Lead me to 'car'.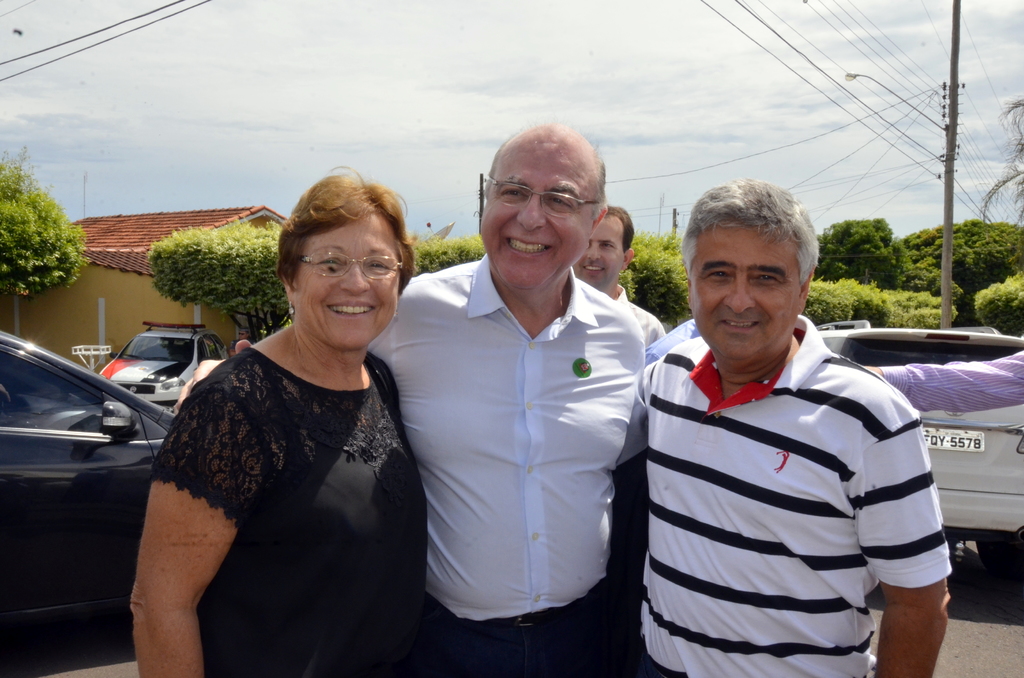
Lead to select_region(817, 310, 1023, 571).
